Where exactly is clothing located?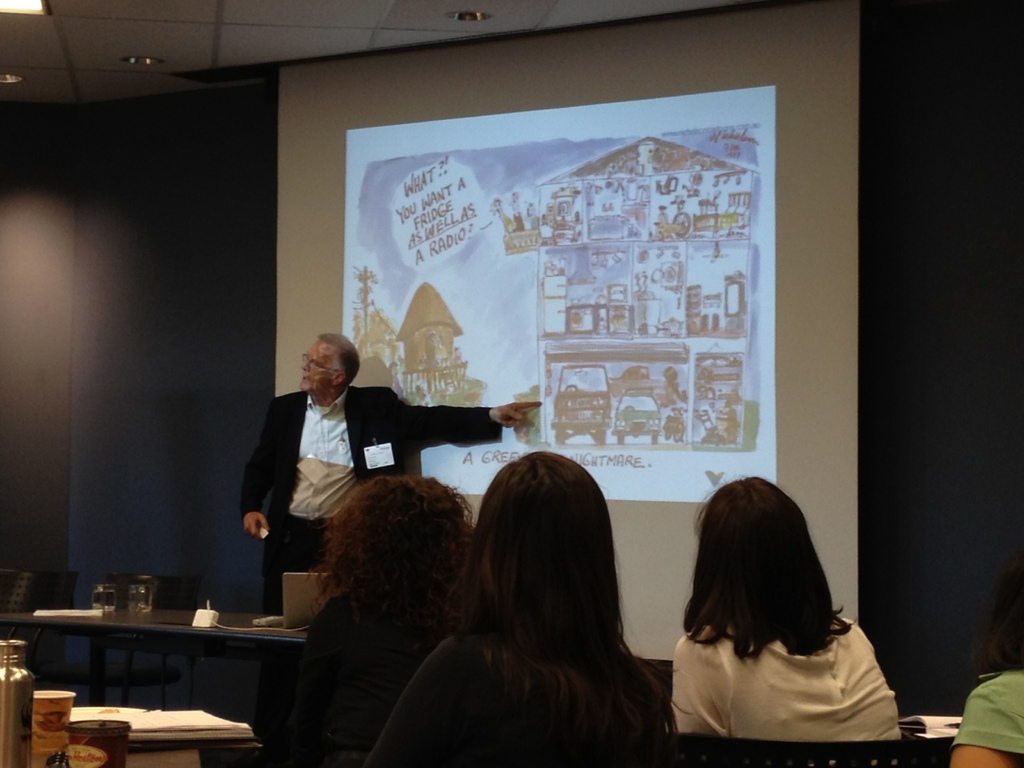
Its bounding box is (386, 369, 406, 402).
